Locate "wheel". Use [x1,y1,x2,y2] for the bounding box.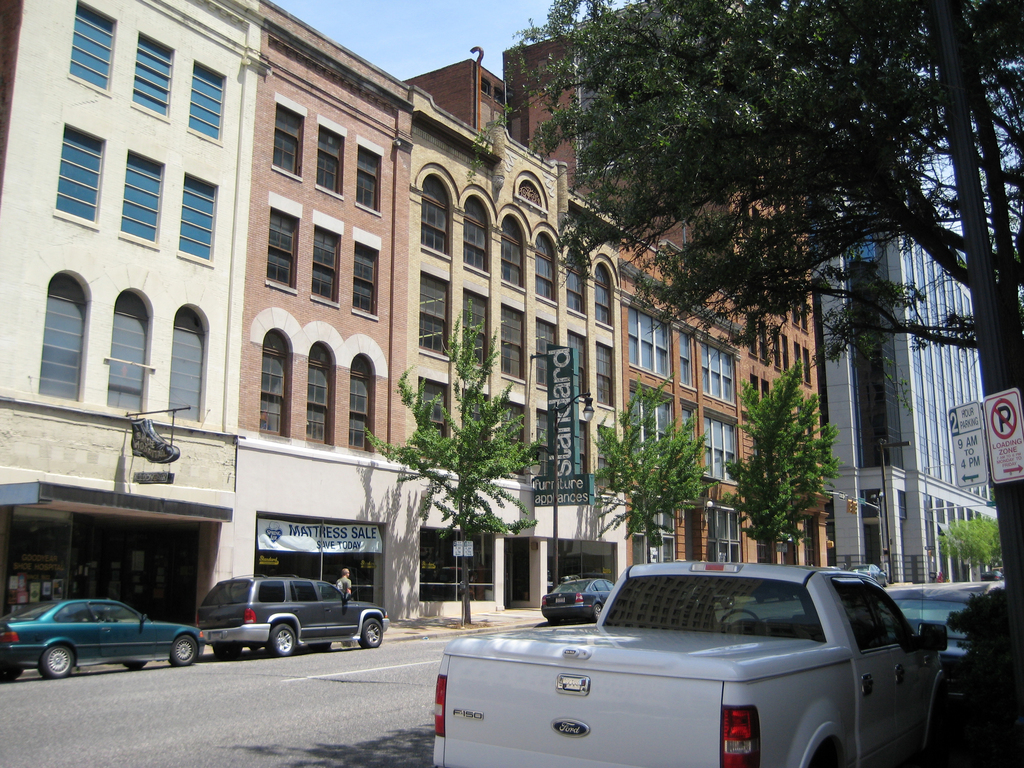
[267,621,297,656].
